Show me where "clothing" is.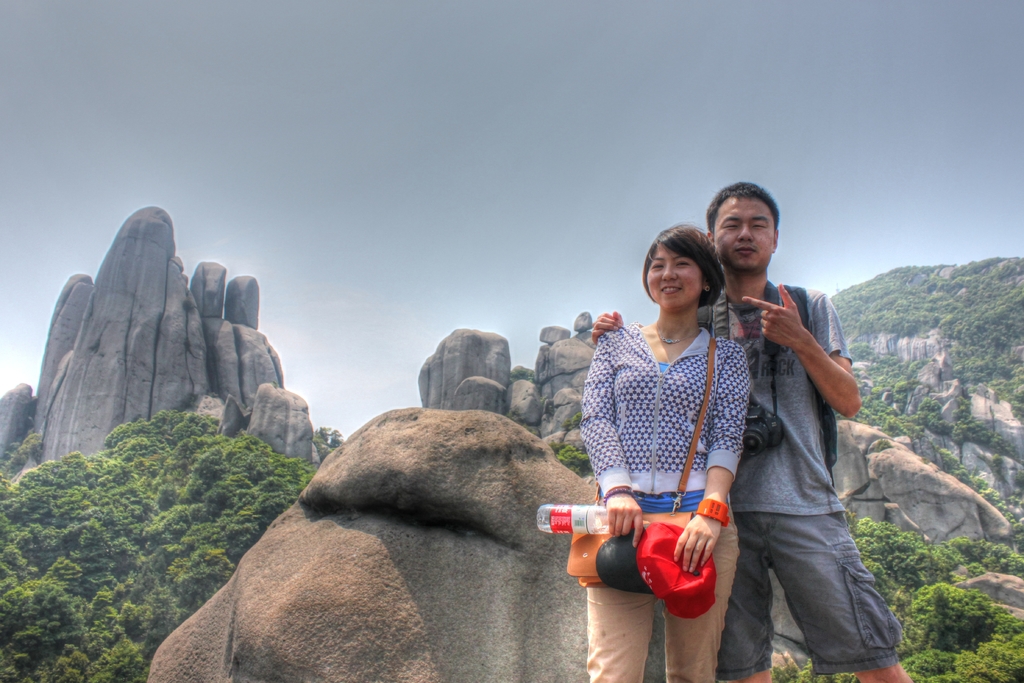
"clothing" is at bbox(712, 280, 900, 671).
